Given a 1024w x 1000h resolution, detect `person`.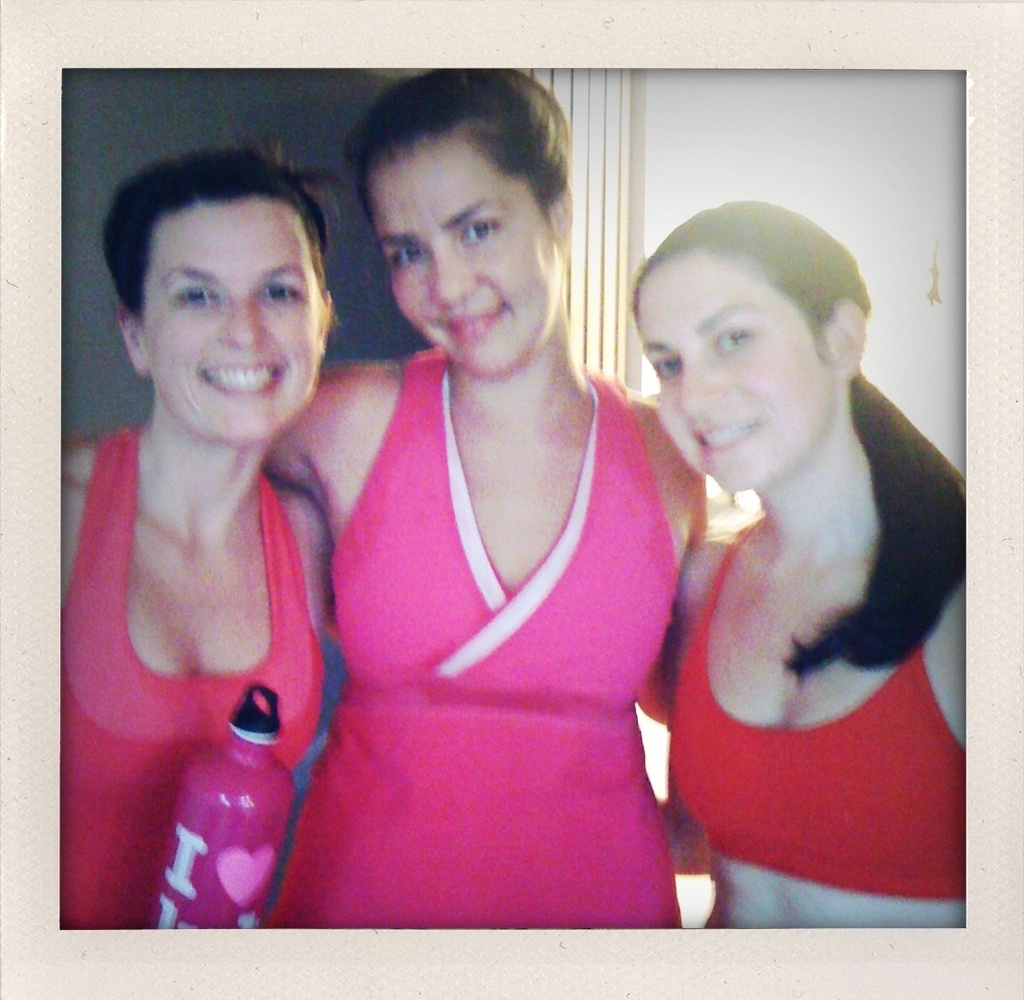
x1=653, y1=218, x2=985, y2=938.
